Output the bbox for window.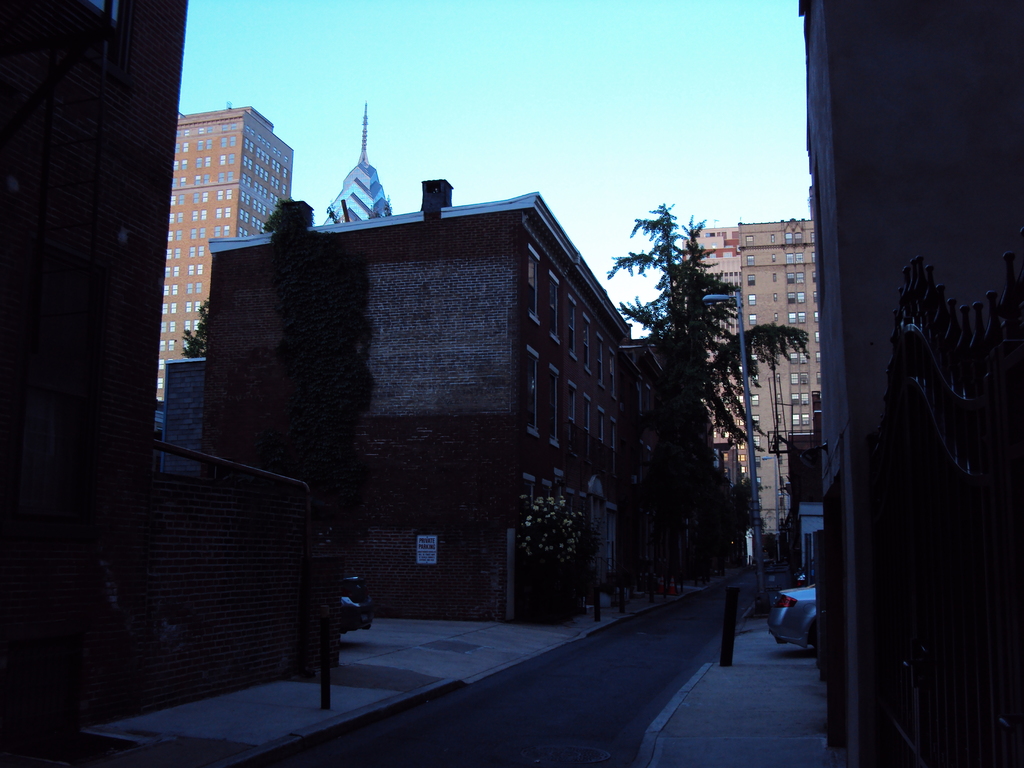
[548, 364, 559, 444].
